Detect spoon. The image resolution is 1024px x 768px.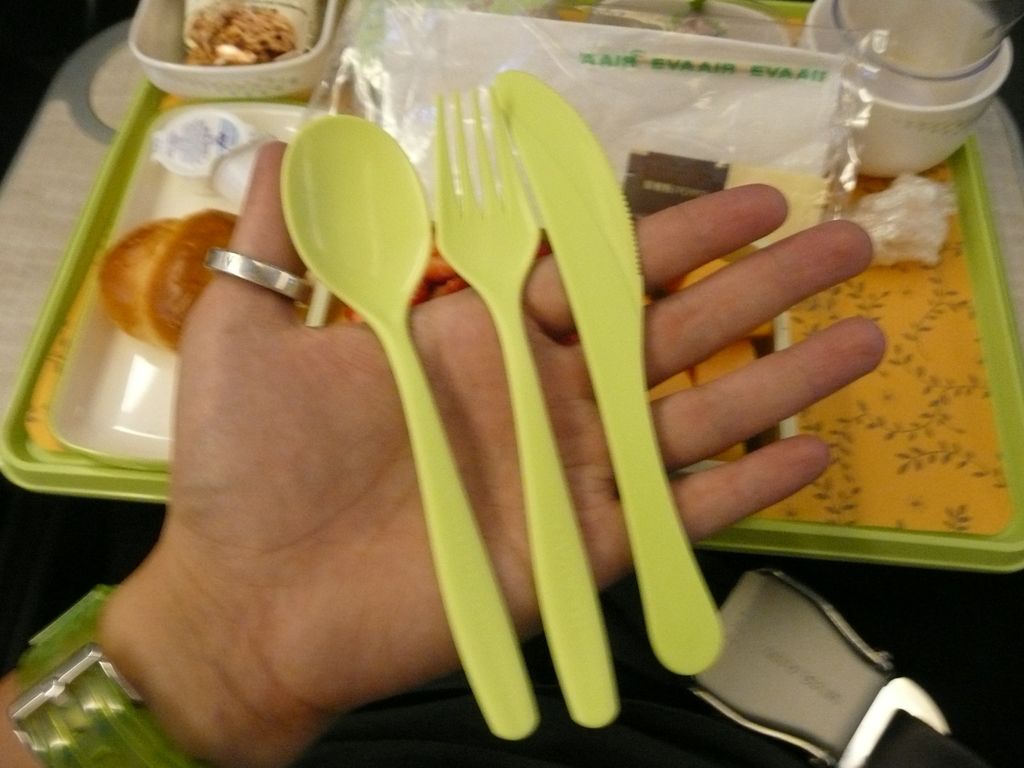
<bbox>282, 113, 541, 741</bbox>.
